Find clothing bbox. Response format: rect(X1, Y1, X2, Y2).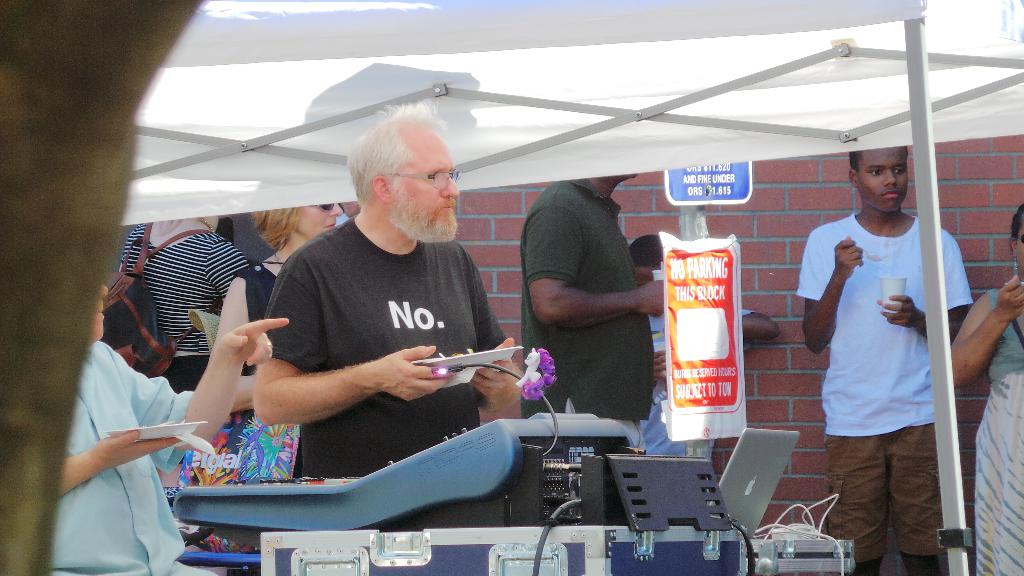
rect(520, 173, 657, 422).
